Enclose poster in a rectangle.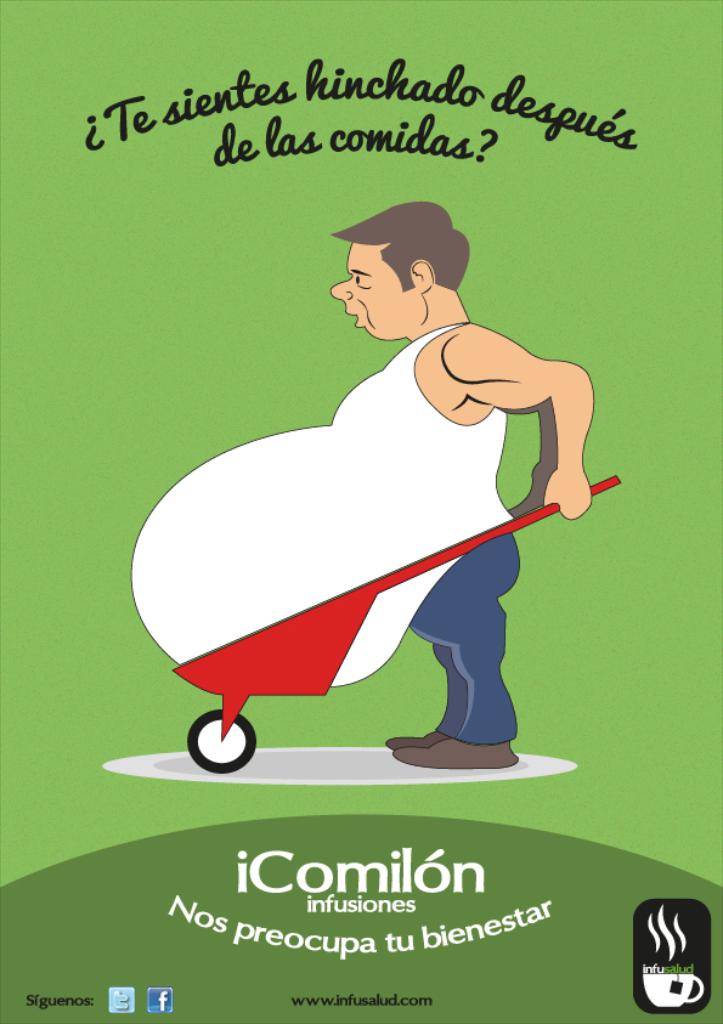
[x1=0, y1=0, x2=722, y2=1023].
